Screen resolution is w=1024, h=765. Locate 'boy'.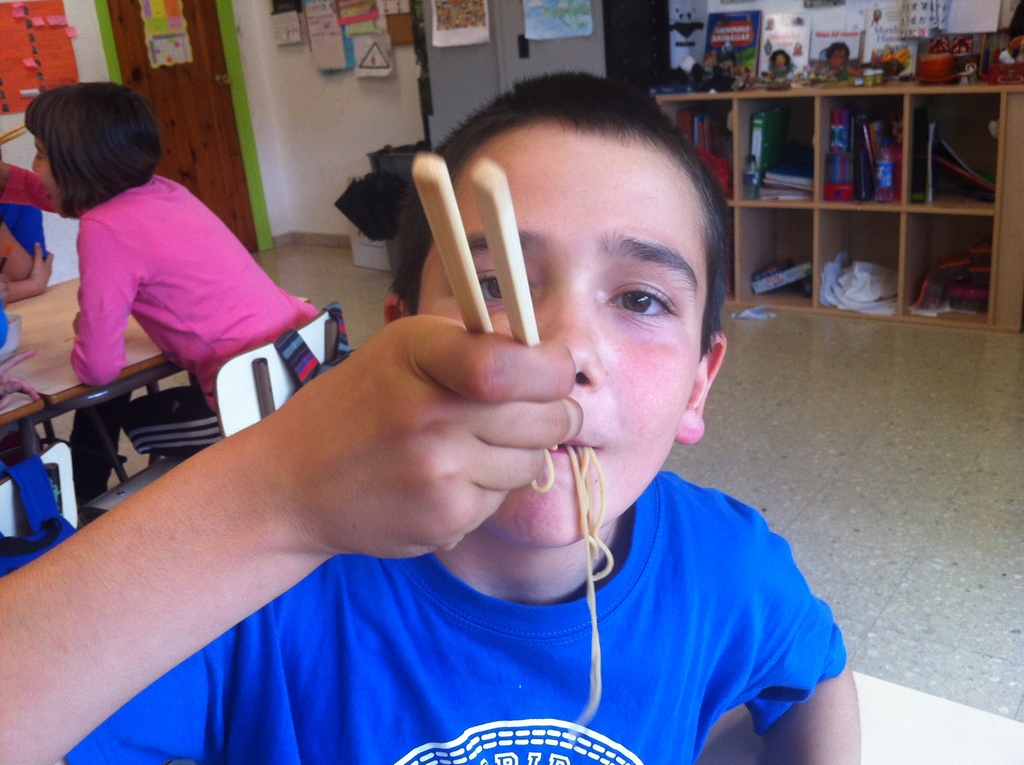
Rect(0, 71, 861, 764).
